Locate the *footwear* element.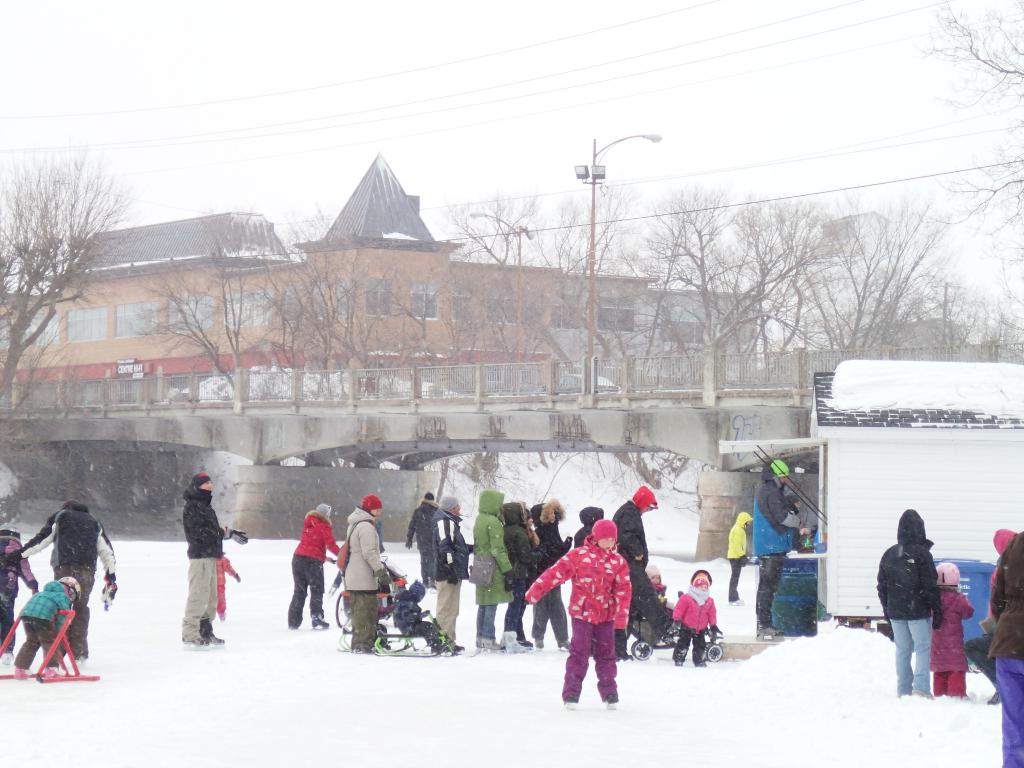
Element bbox: locate(61, 652, 71, 664).
